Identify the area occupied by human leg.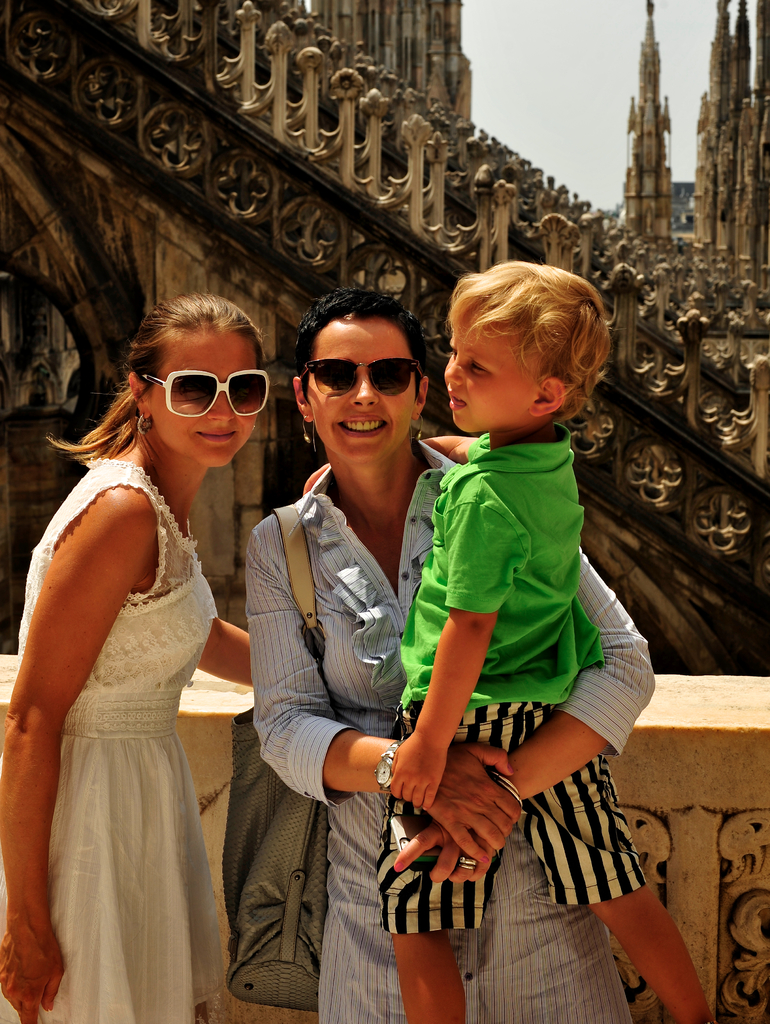
Area: bbox=[375, 675, 493, 1023].
